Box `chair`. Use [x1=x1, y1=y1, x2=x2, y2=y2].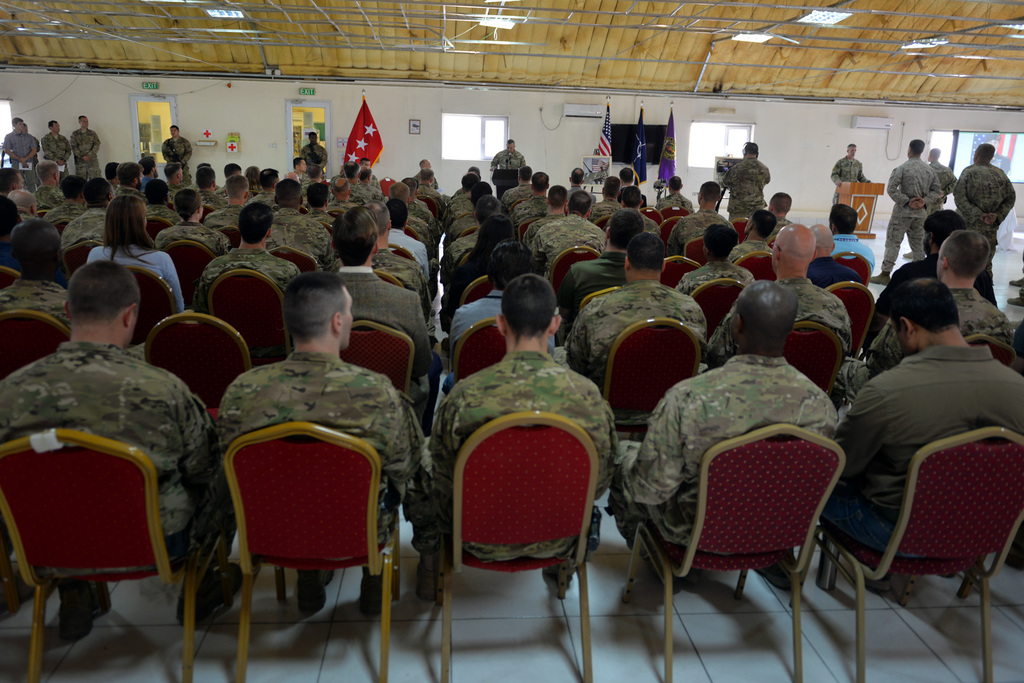
[x1=356, y1=321, x2=408, y2=388].
